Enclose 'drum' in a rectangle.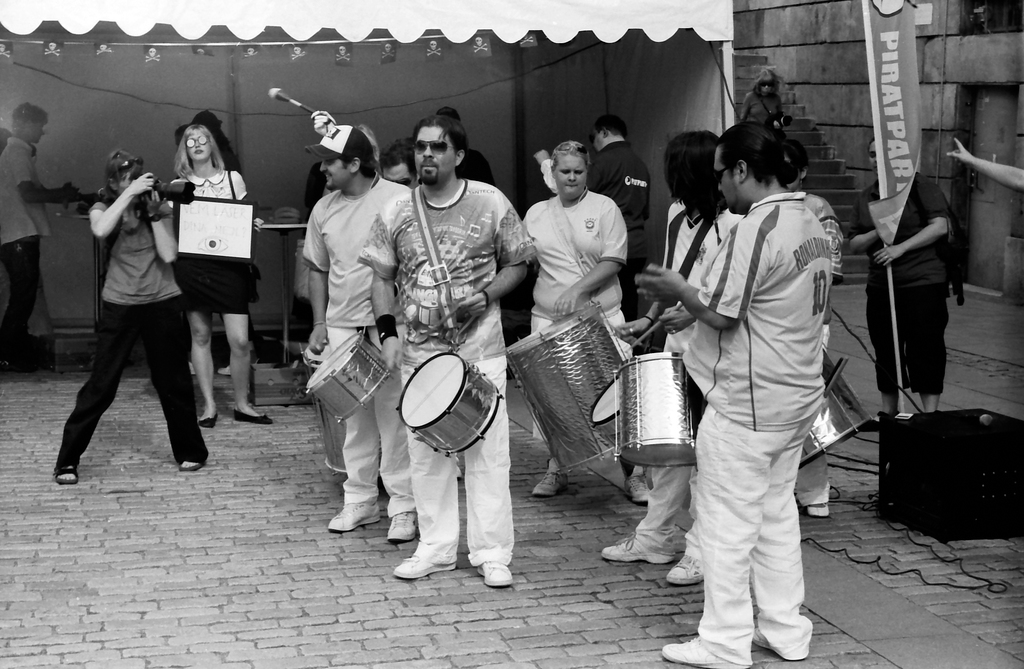
397:350:504:458.
